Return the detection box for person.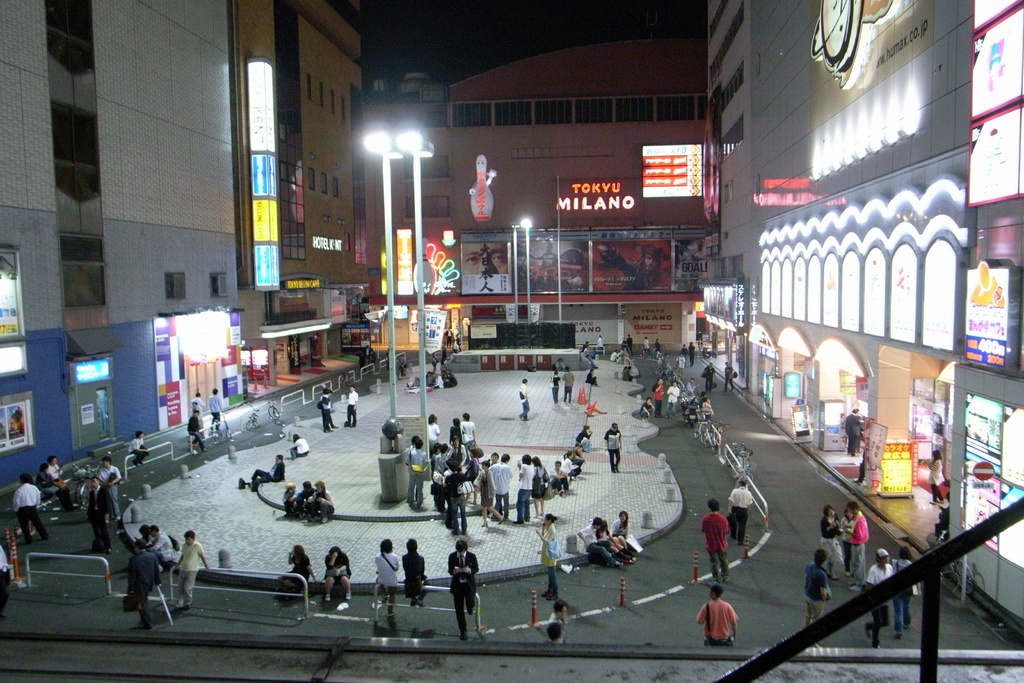
region(842, 407, 865, 457).
